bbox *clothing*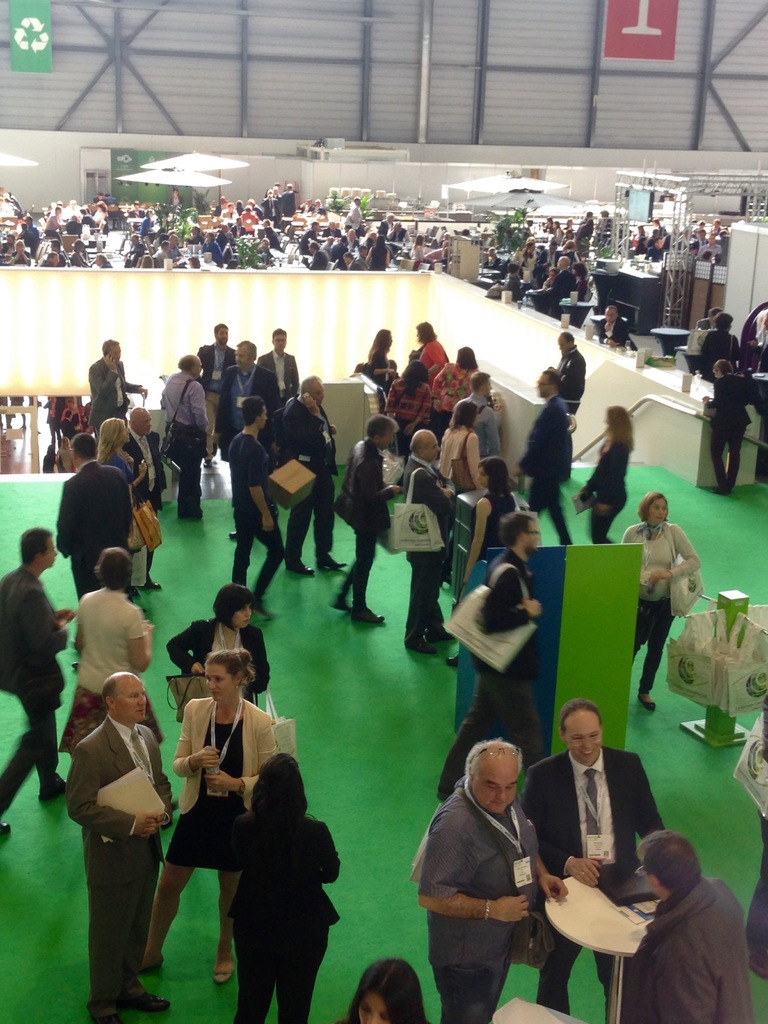
x1=751 y1=818 x2=767 y2=970
